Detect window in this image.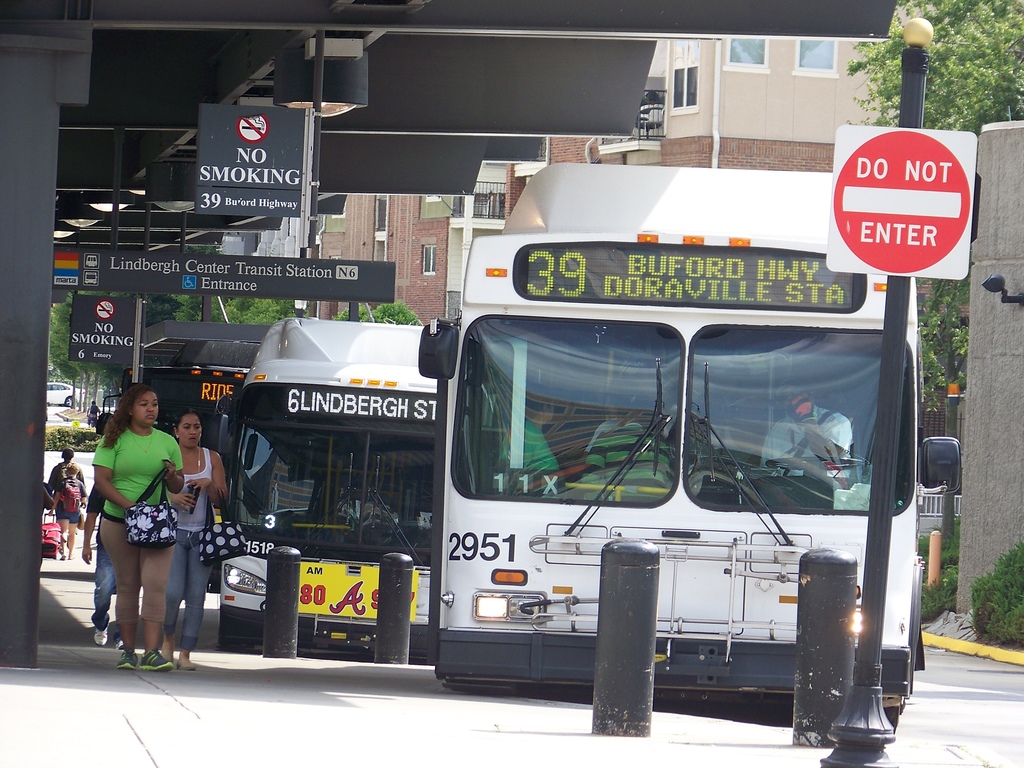
Detection: {"x1": 671, "y1": 59, "x2": 696, "y2": 114}.
